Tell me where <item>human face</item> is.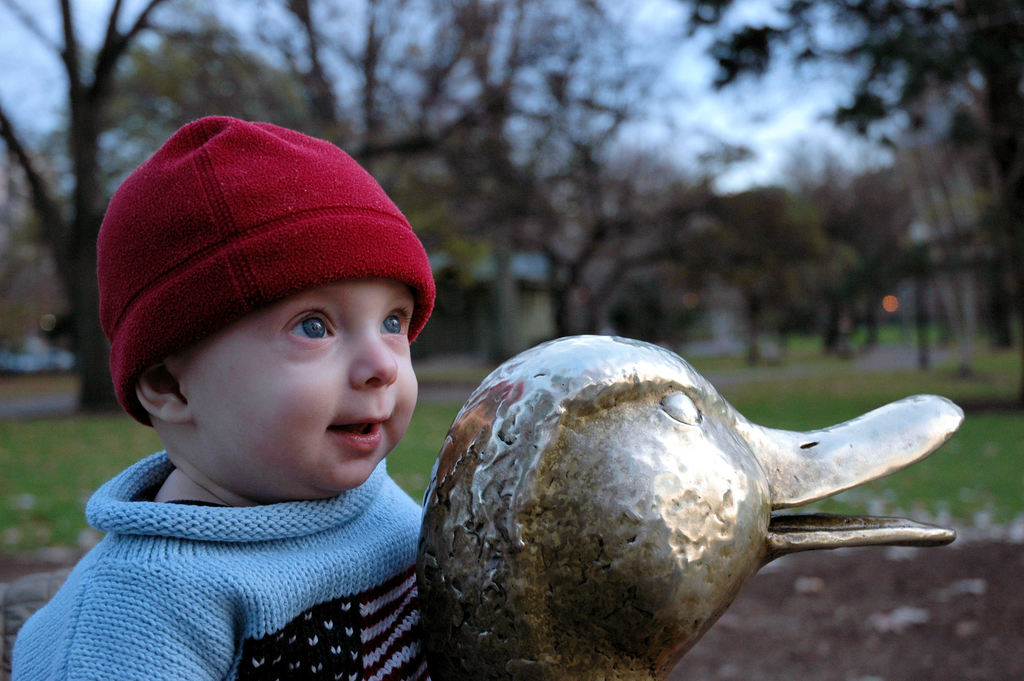
<item>human face</item> is at detection(194, 280, 422, 491).
